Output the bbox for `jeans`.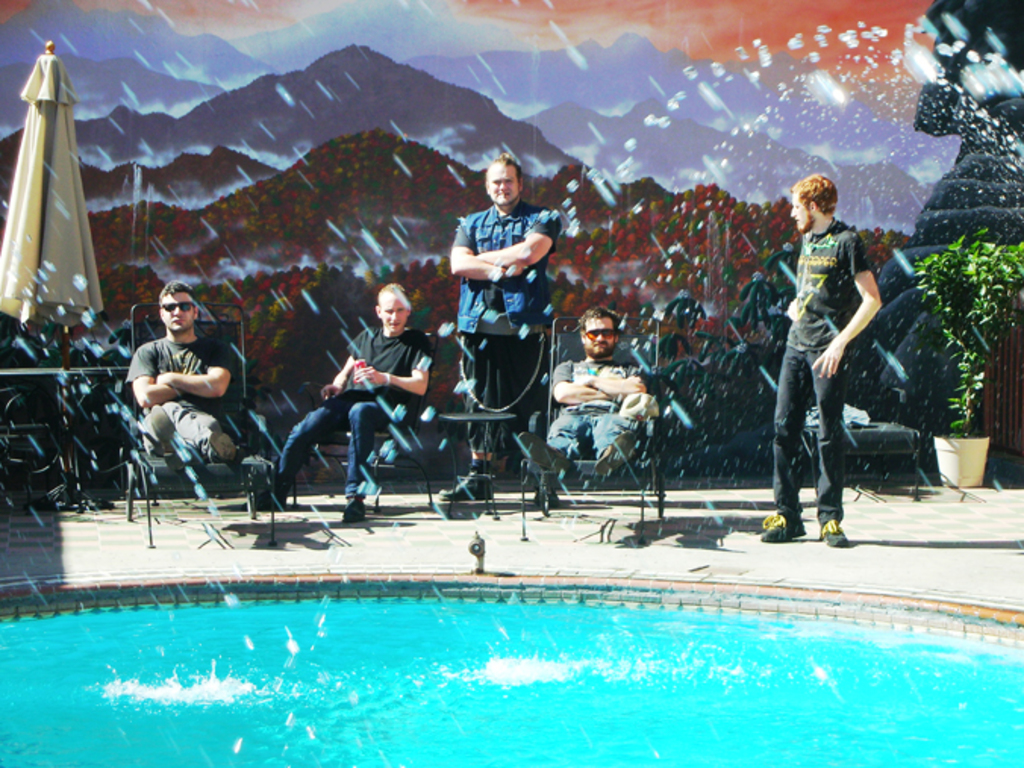
268, 404, 385, 501.
